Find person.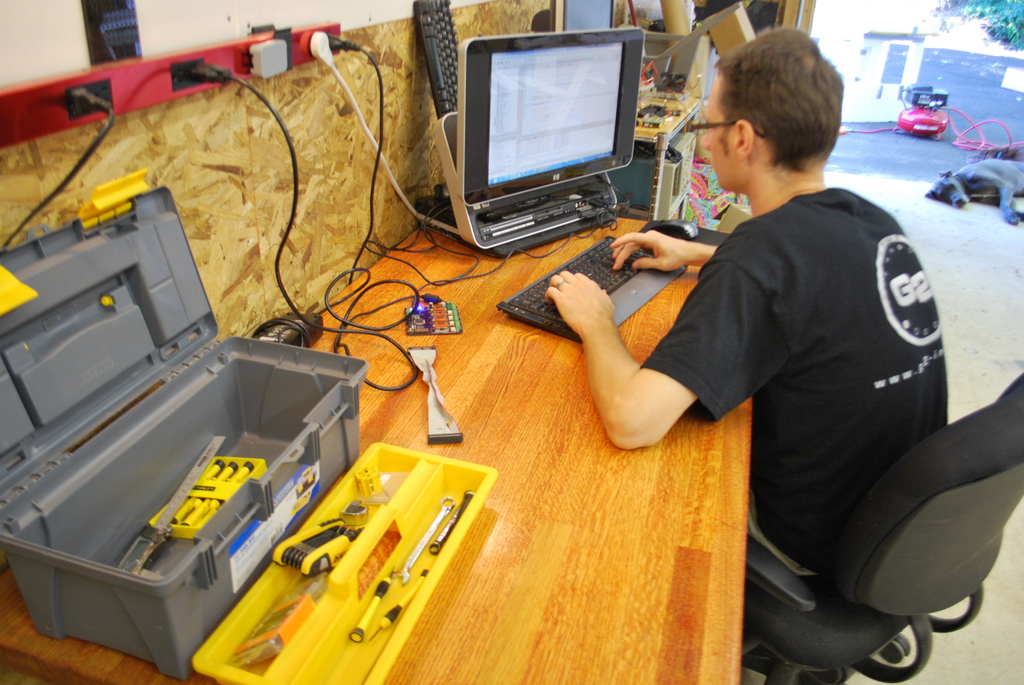
select_region(607, 32, 972, 665).
